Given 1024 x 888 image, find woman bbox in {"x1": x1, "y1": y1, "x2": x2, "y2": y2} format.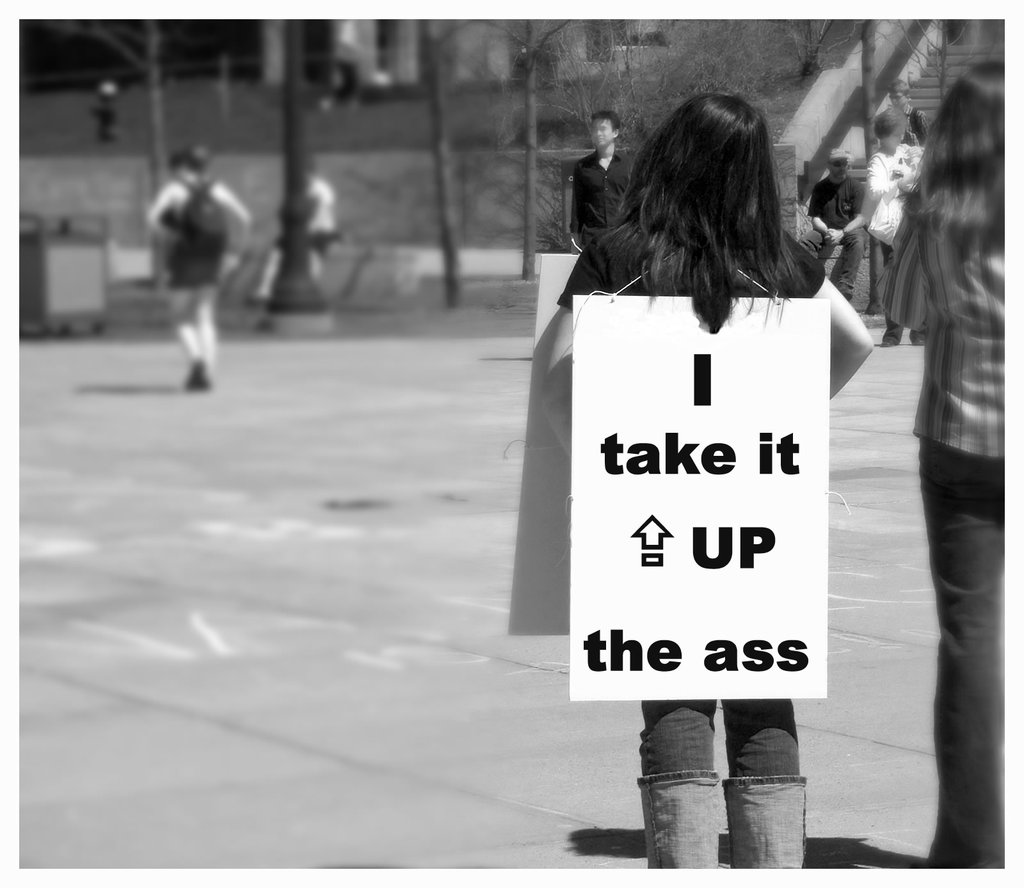
{"x1": 860, "y1": 115, "x2": 931, "y2": 346}.
